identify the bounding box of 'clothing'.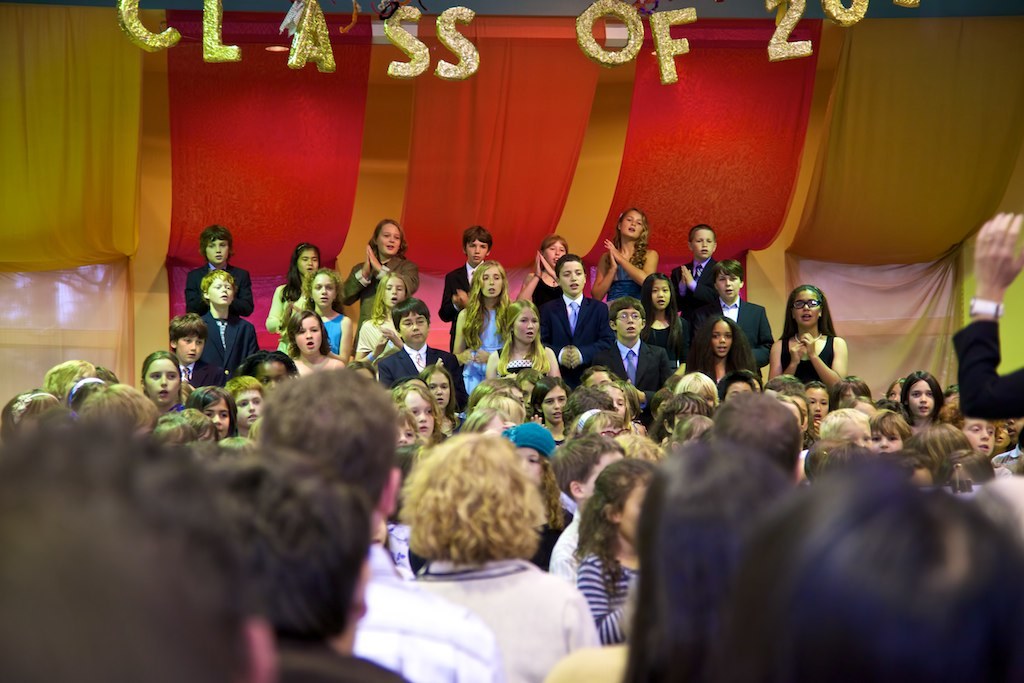
box=[663, 316, 687, 364].
